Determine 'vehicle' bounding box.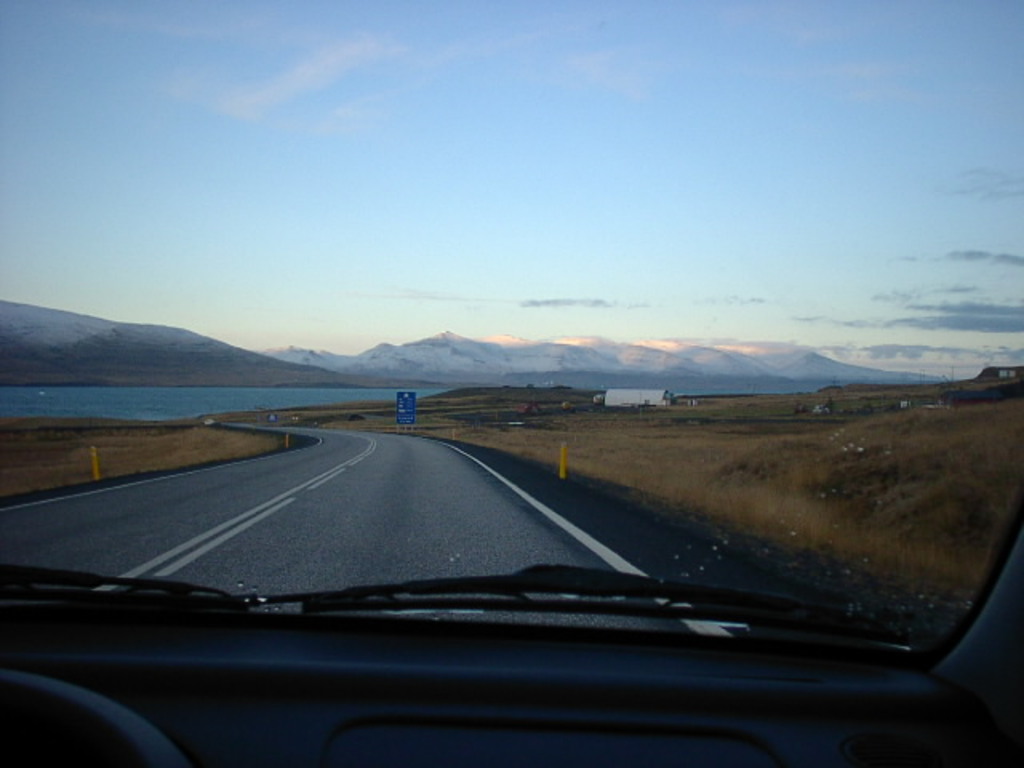
Determined: [0, 488, 1022, 766].
